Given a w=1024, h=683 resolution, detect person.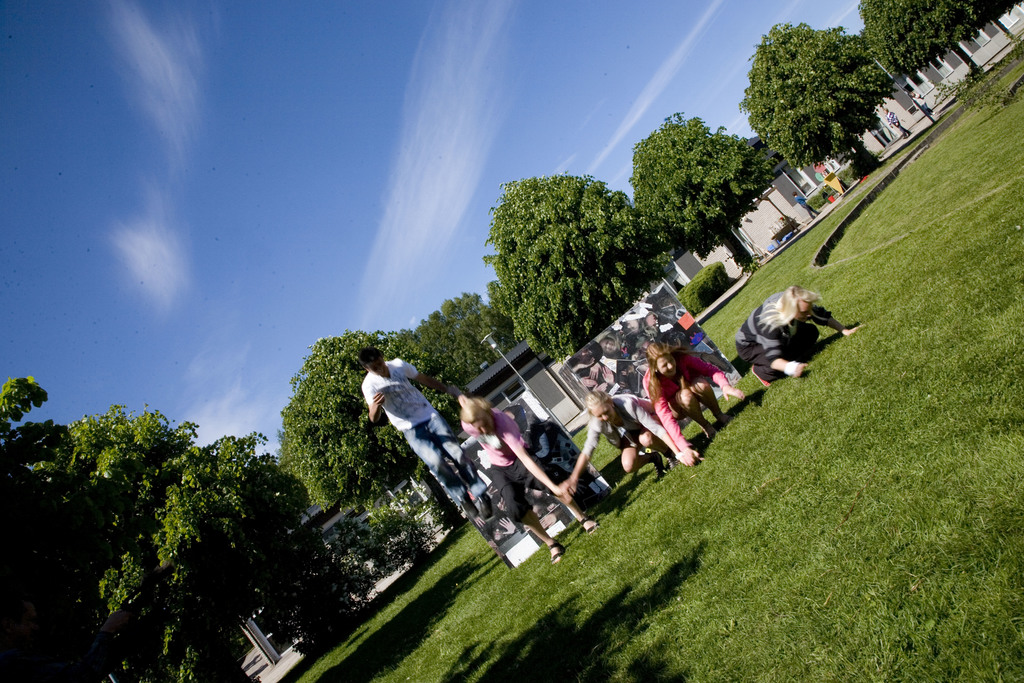
l=362, t=340, r=496, b=521.
